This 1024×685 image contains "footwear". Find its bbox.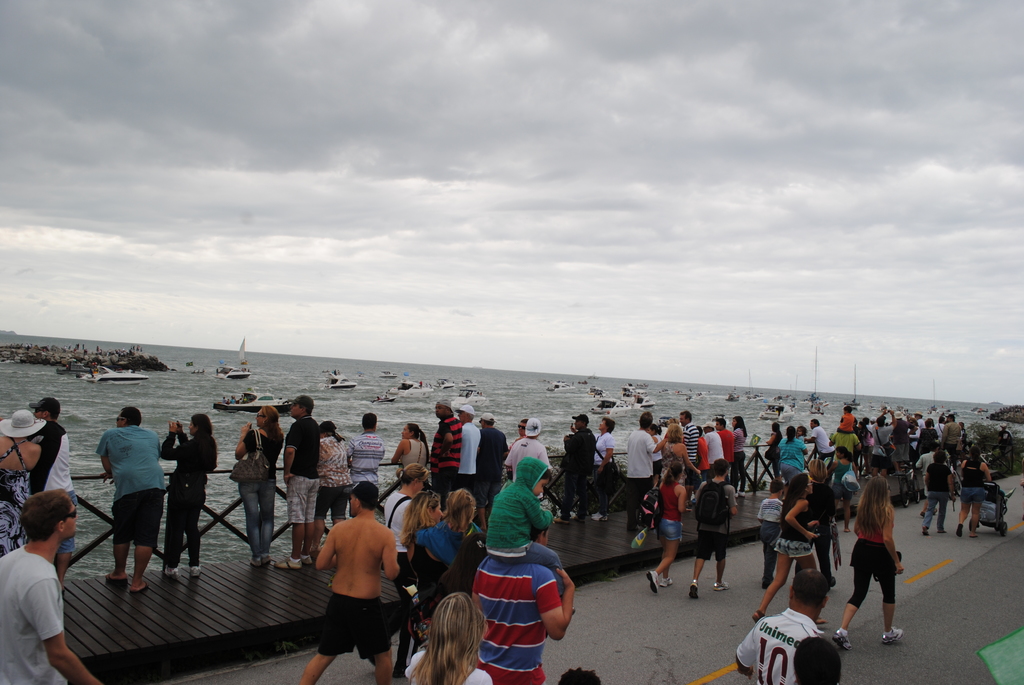
bbox=(553, 516, 570, 524).
